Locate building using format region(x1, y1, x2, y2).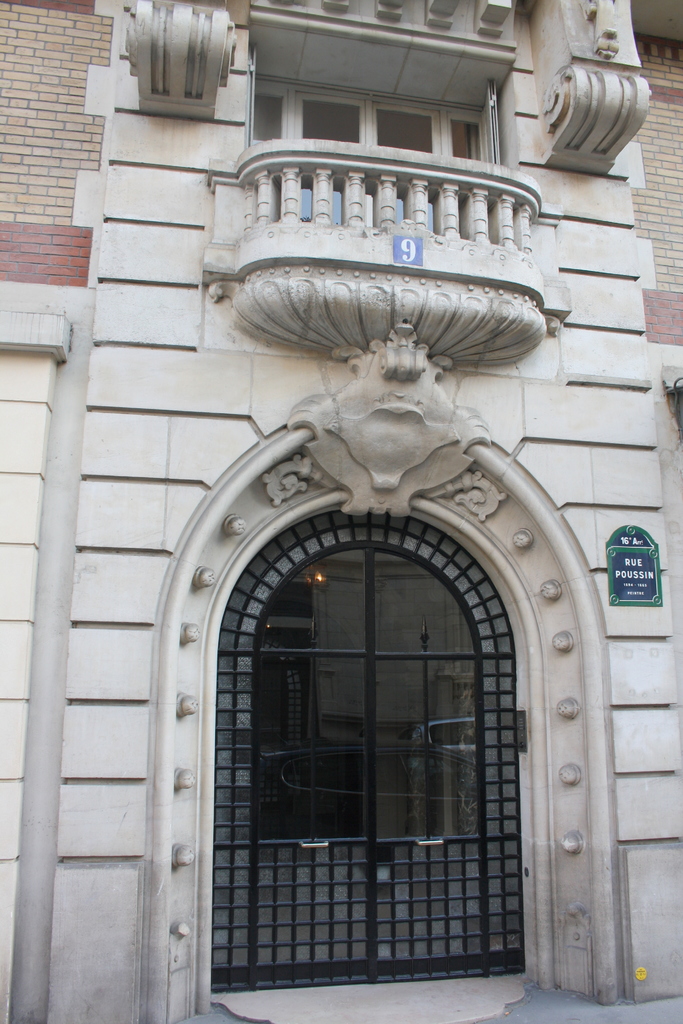
region(0, 0, 682, 1023).
